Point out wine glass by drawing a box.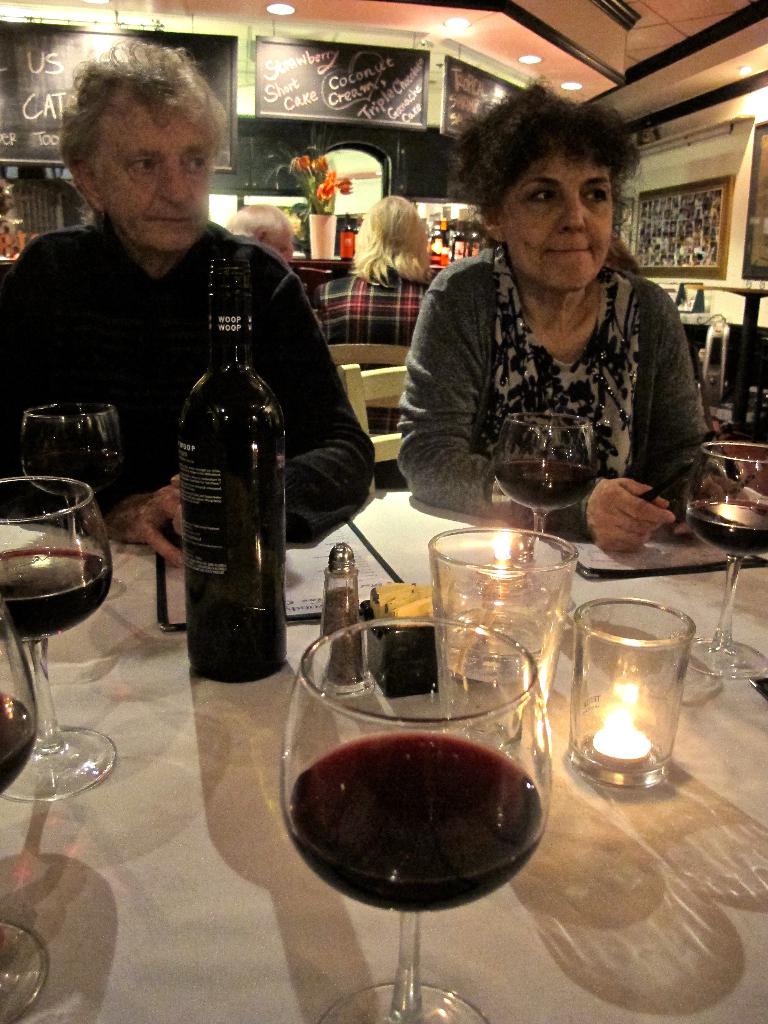
rect(680, 445, 767, 675).
